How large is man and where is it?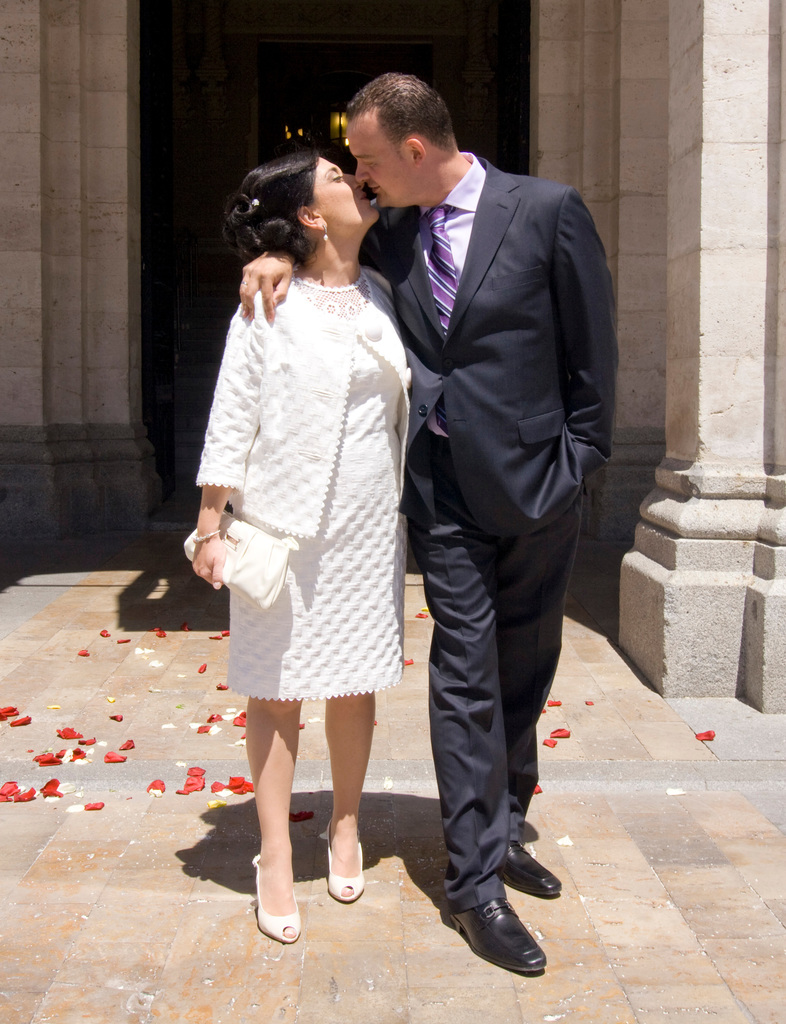
Bounding box: {"x1": 332, "y1": 44, "x2": 619, "y2": 973}.
